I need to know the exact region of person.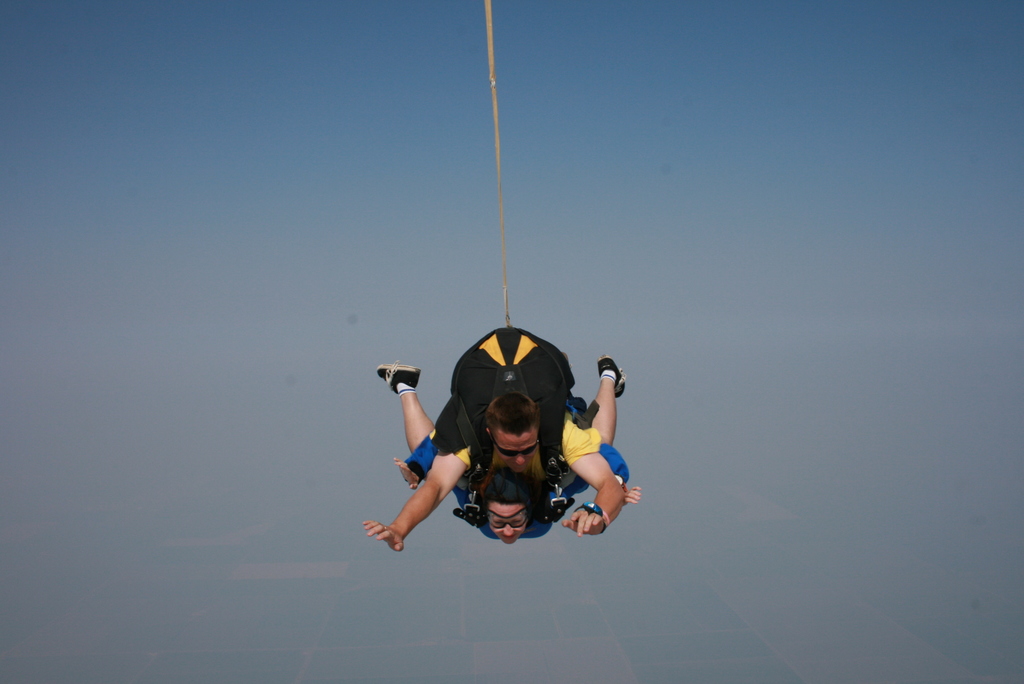
Region: 360:336:632:540.
